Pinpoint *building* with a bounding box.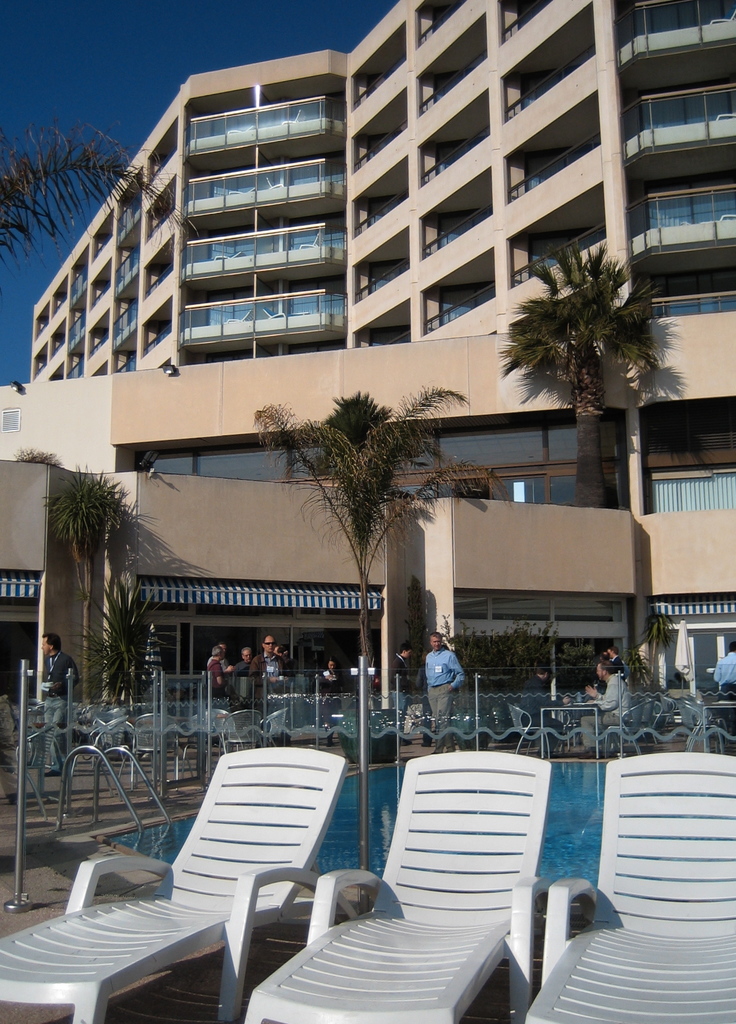
rect(0, 0, 735, 693).
